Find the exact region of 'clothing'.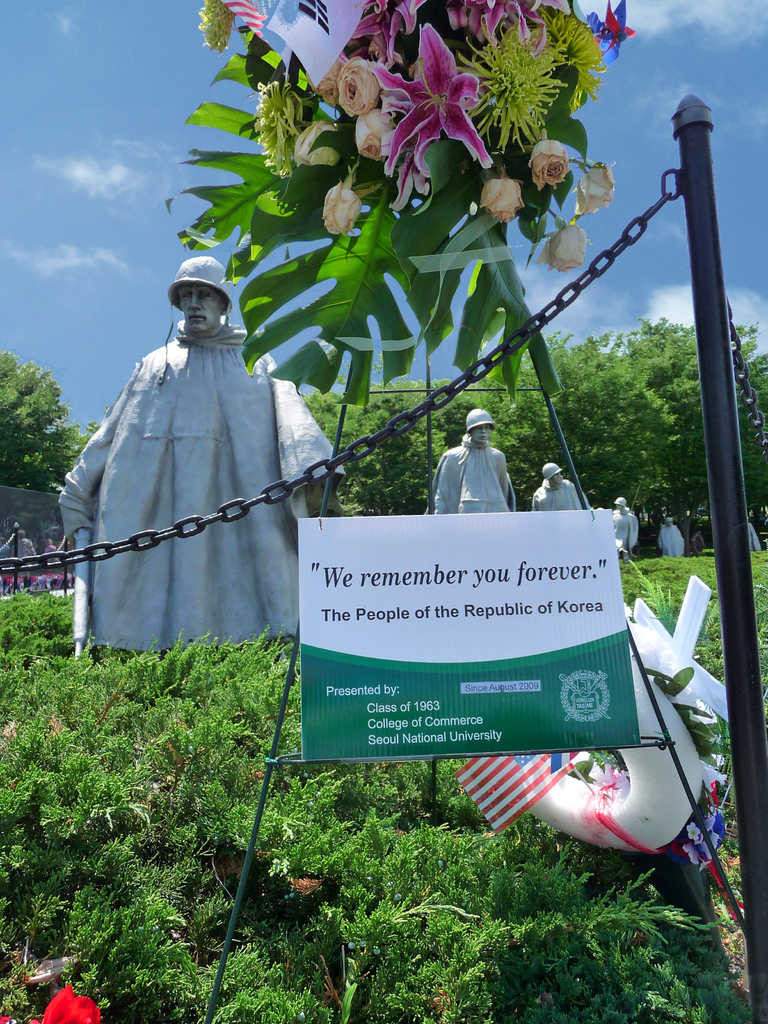
Exact region: Rect(61, 321, 336, 662).
